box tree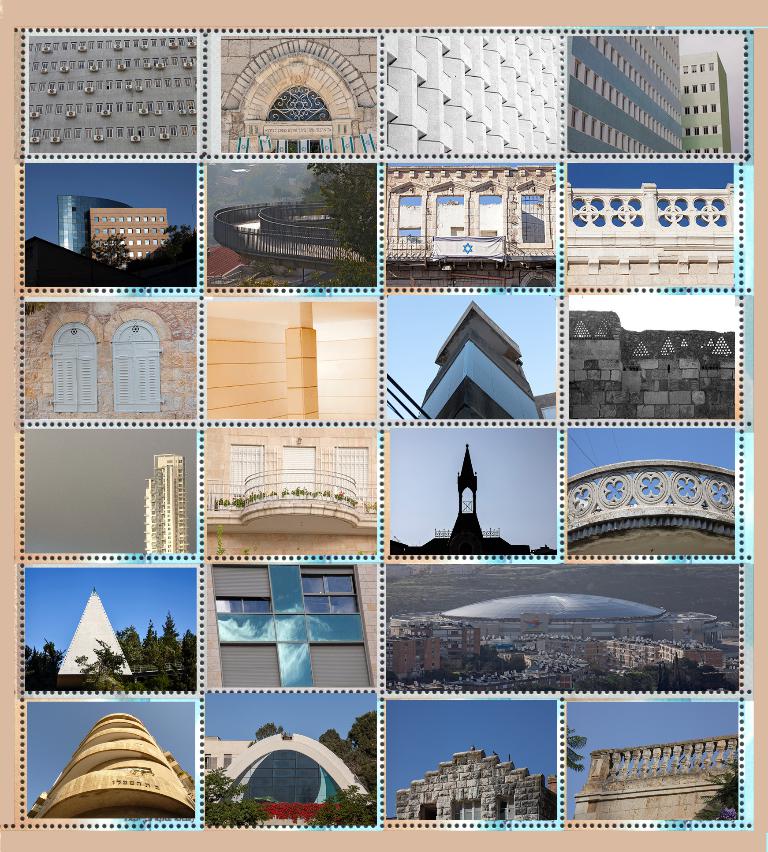
317, 711, 378, 799
